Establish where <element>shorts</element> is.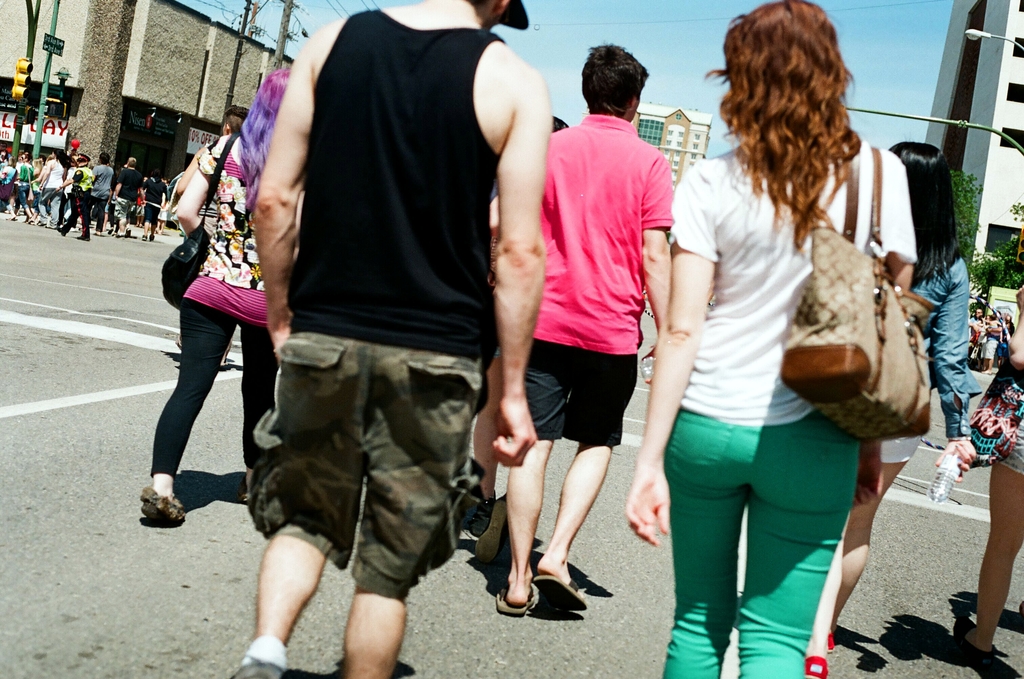
Established at (x1=526, y1=347, x2=637, y2=444).
